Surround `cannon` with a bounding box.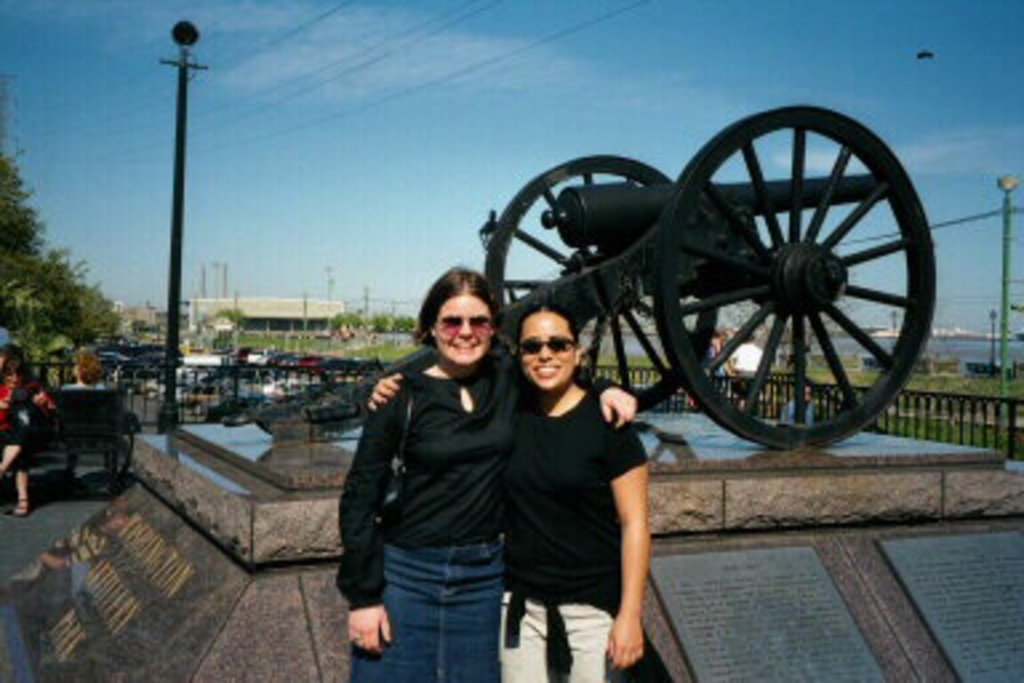
box=[304, 101, 941, 443].
